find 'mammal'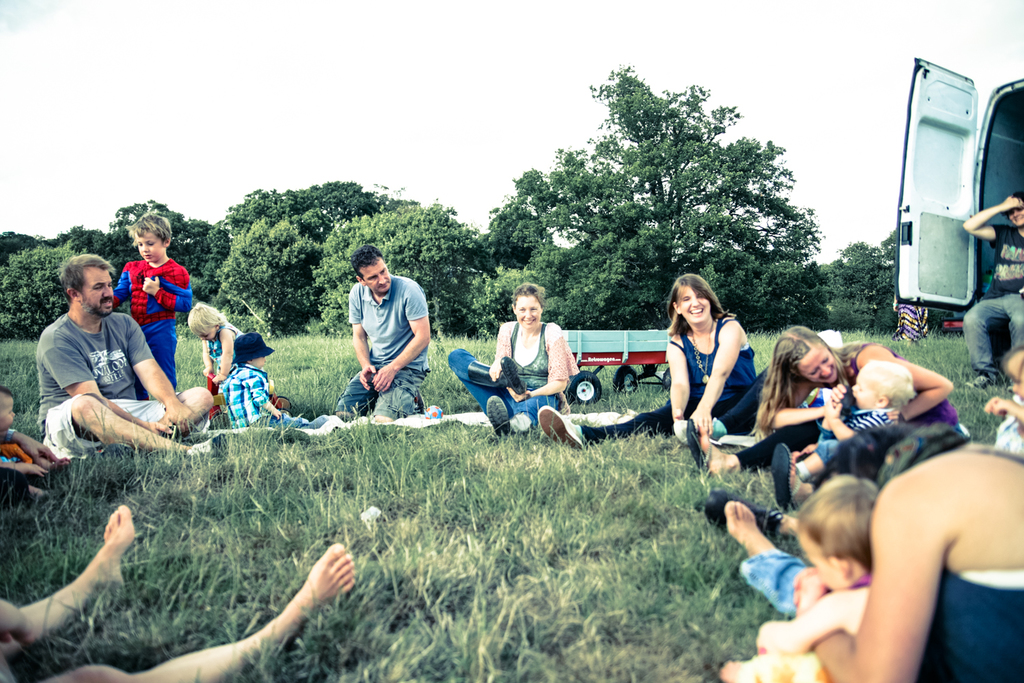
locate(683, 325, 951, 505)
